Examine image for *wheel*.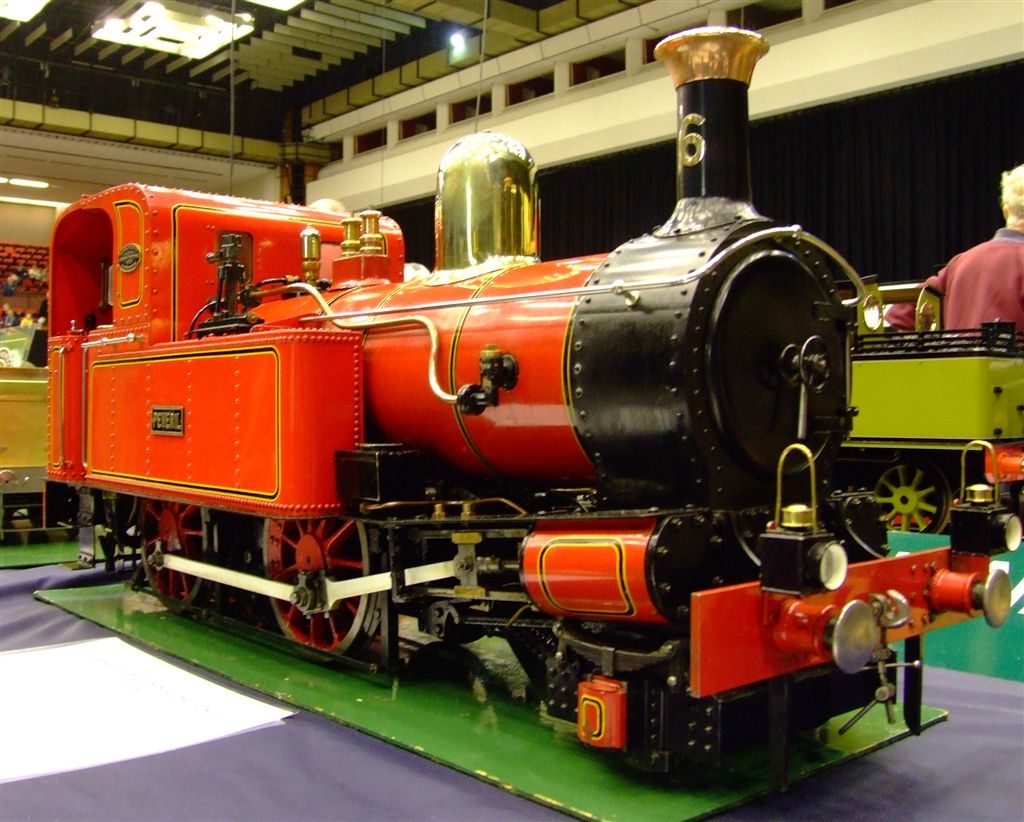
Examination result: (261, 517, 386, 669).
